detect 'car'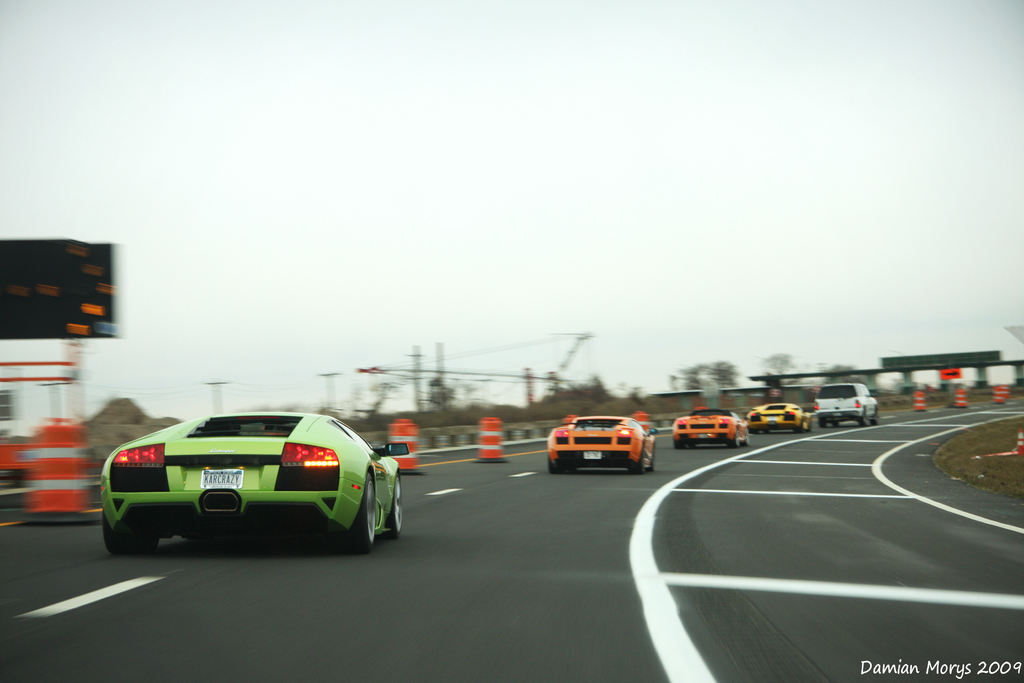
<box>816,383,880,428</box>
